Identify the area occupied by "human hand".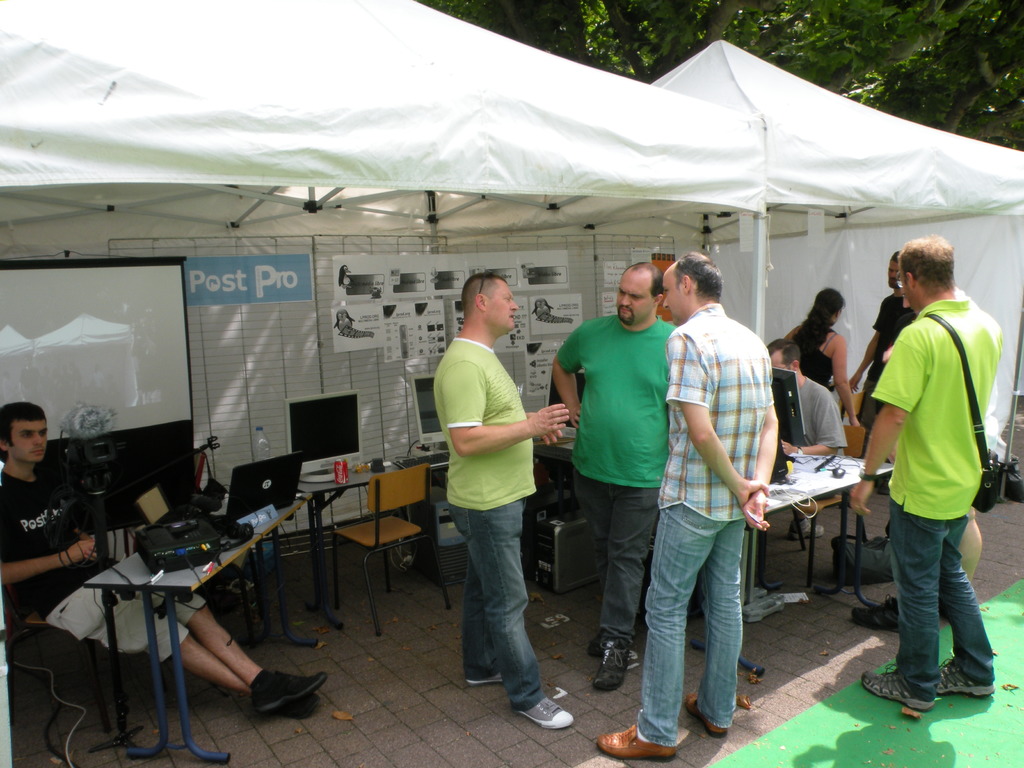
Area: (left=741, top=492, right=772, bottom=534).
